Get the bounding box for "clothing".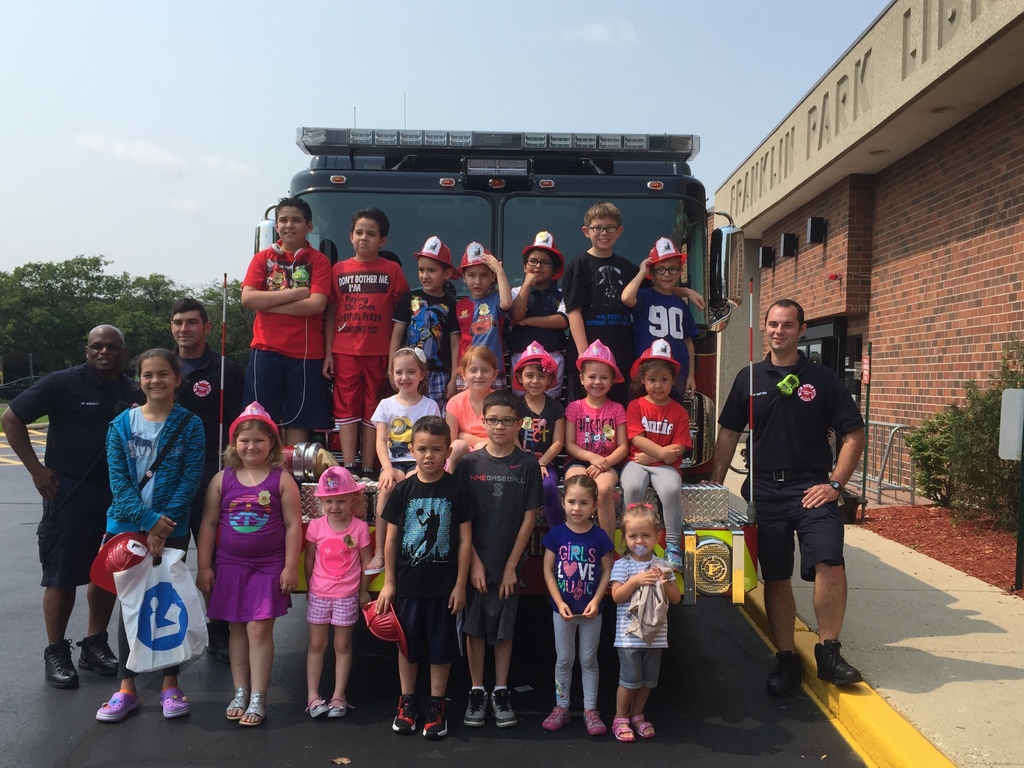
[left=236, top=241, right=333, bottom=432].
